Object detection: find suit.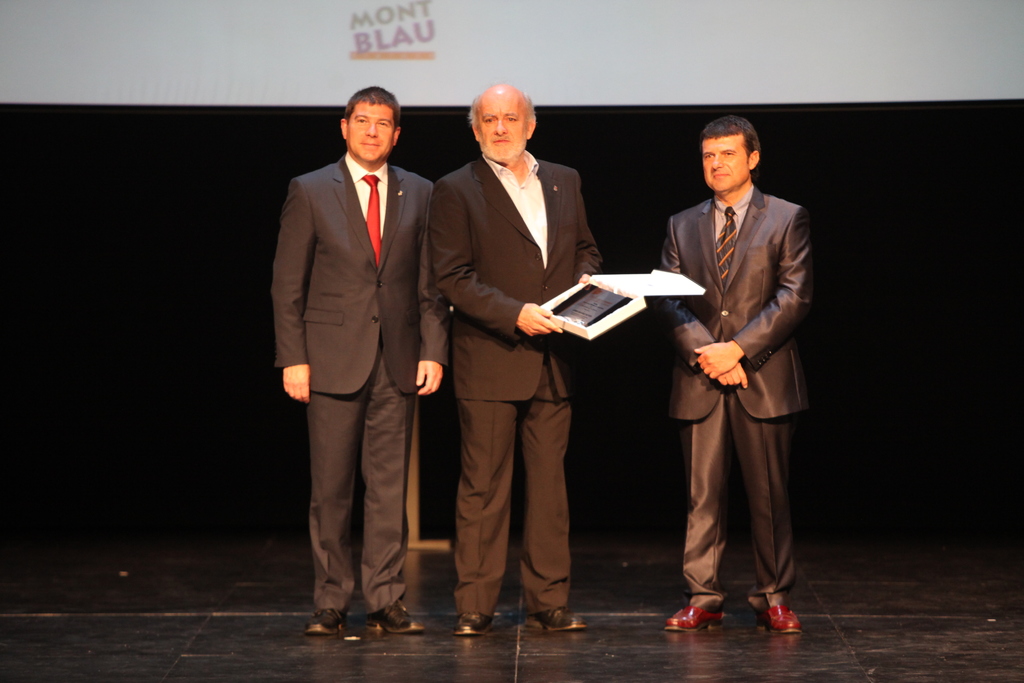
657 183 814 616.
